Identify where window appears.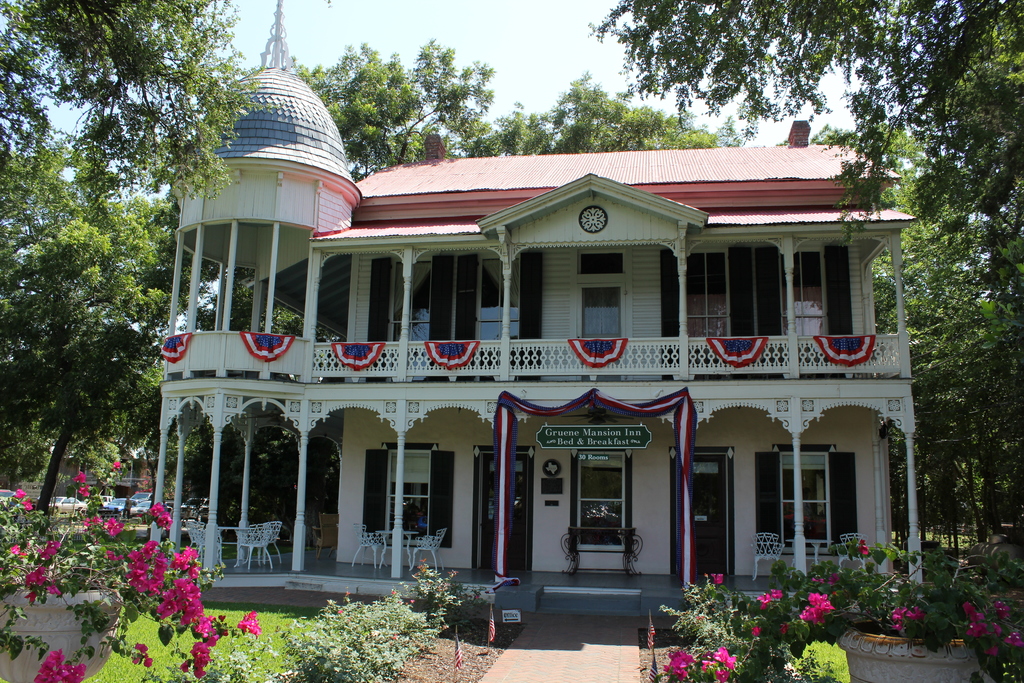
Appears at select_region(573, 251, 625, 277).
